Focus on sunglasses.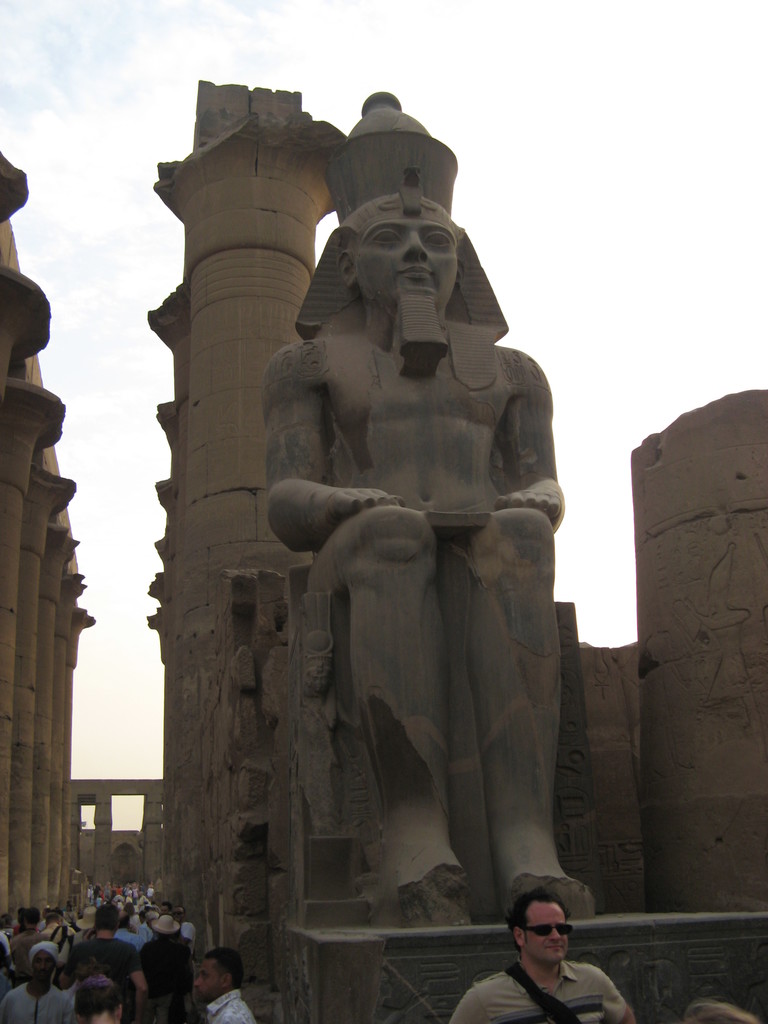
Focused at 518,922,574,934.
